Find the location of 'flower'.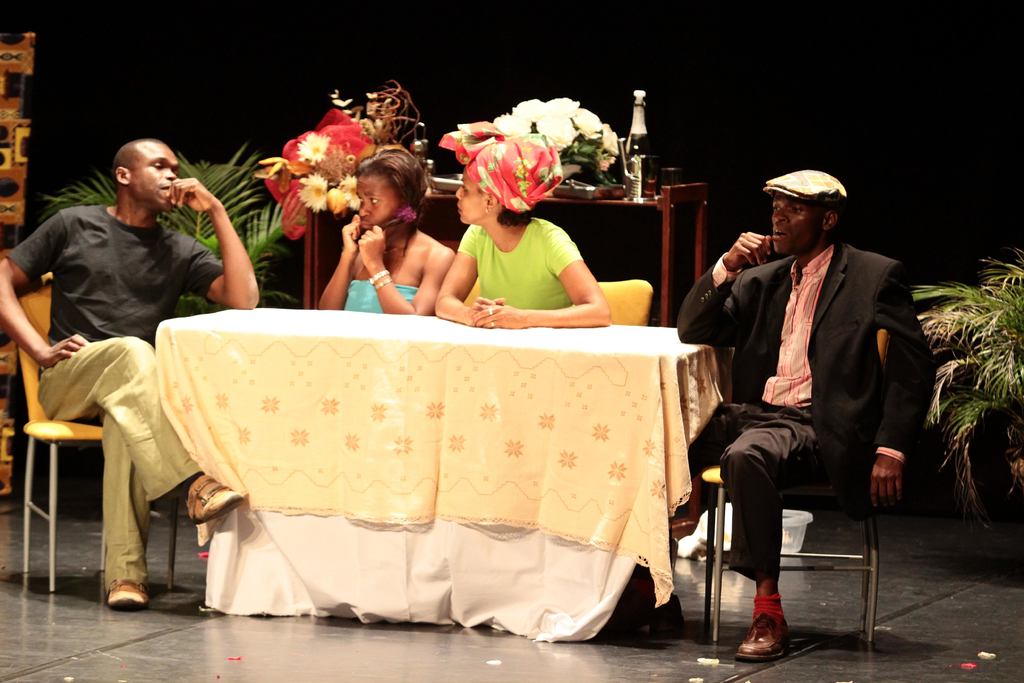
Location: (left=300, top=172, right=327, bottom=213).
